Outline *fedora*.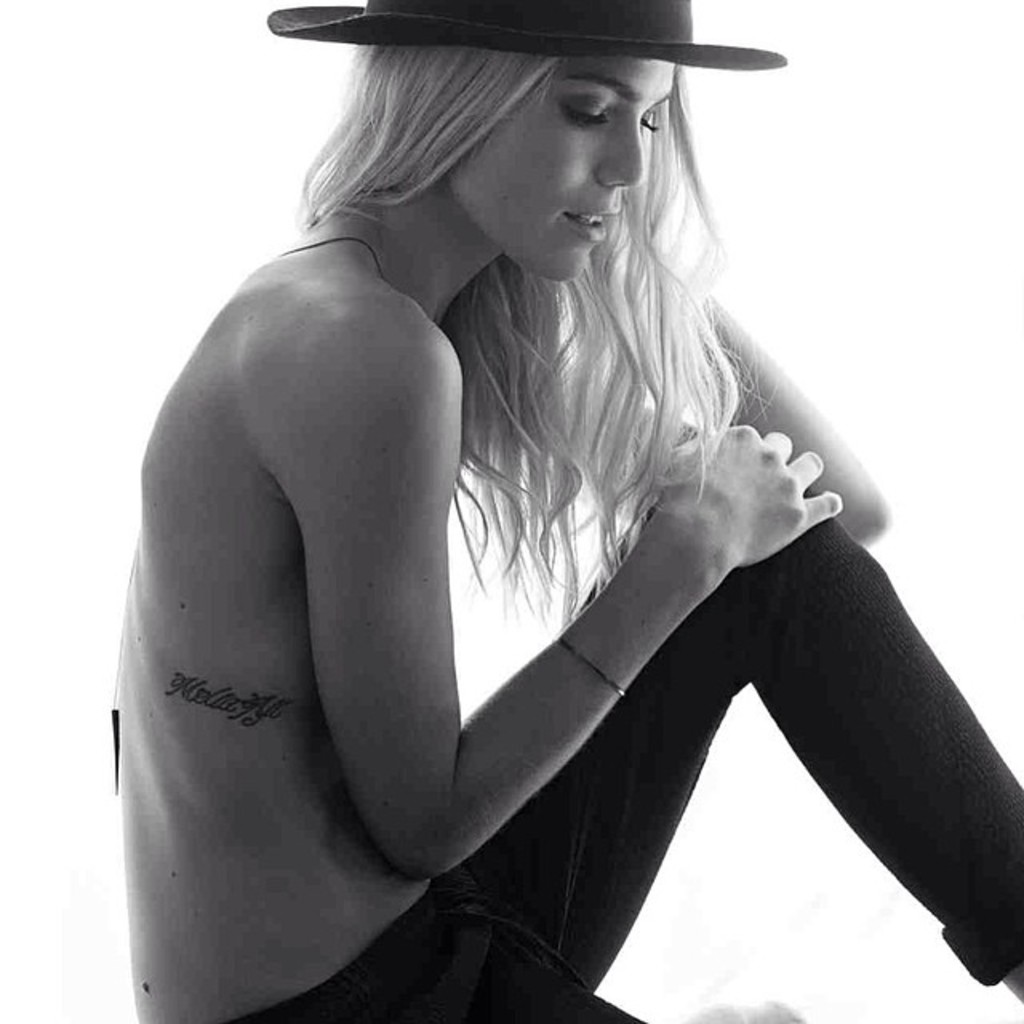
Outline: 262:8:803:67.
